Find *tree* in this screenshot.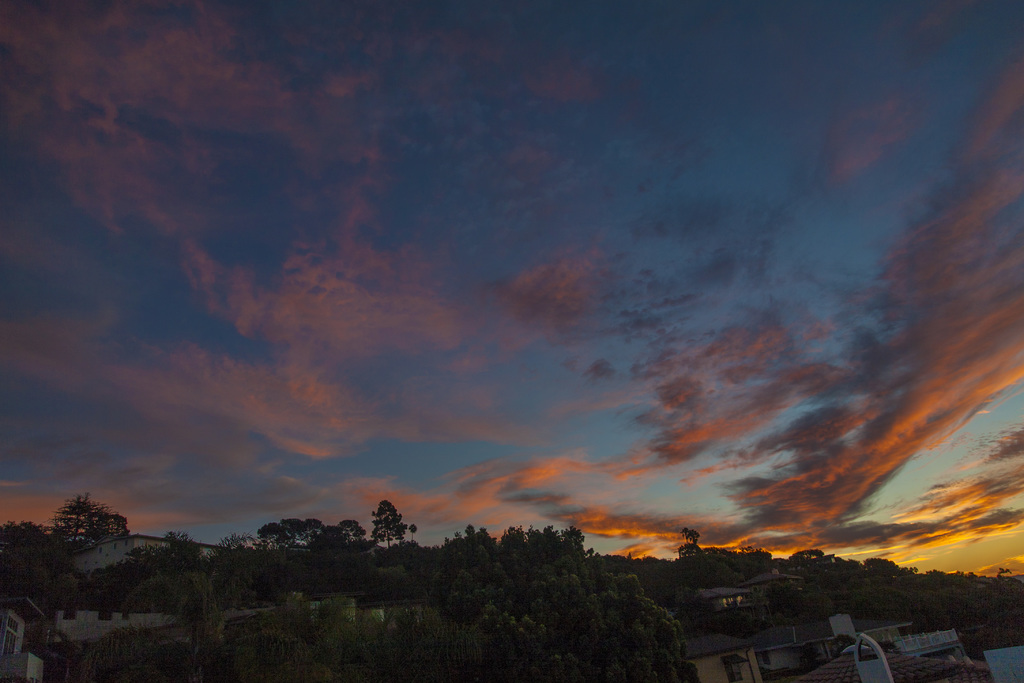
The bounding box for *tree* is rect(3, 509, 210, 682).
